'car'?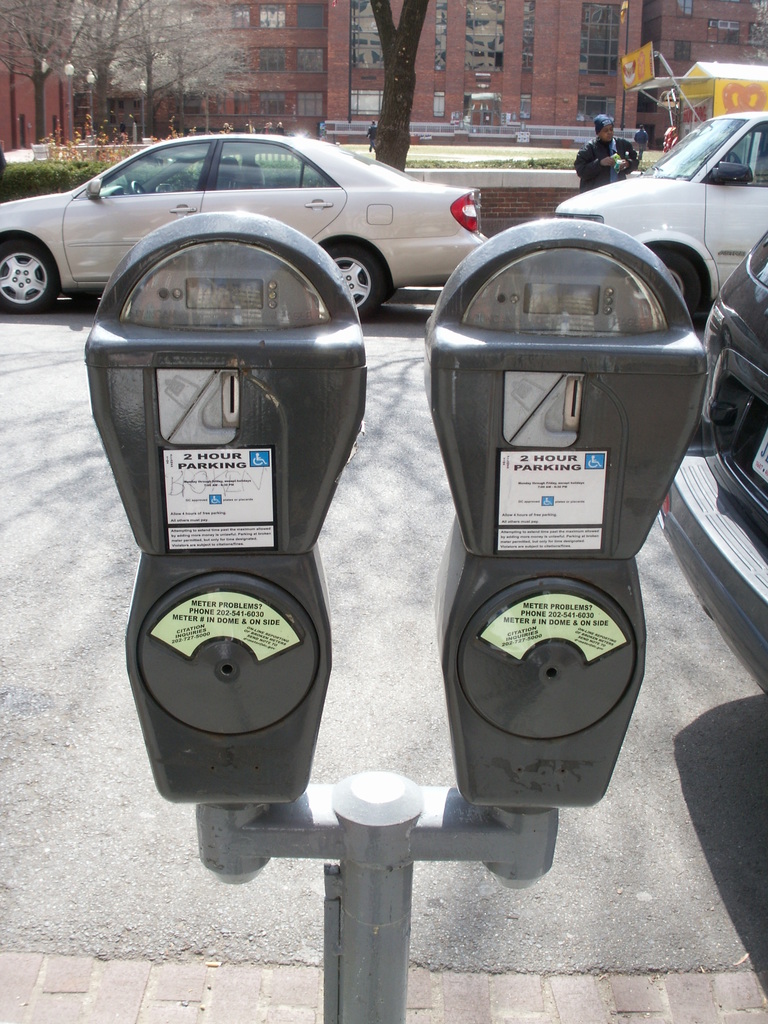
<region>0, 134, 492, 319</region>
